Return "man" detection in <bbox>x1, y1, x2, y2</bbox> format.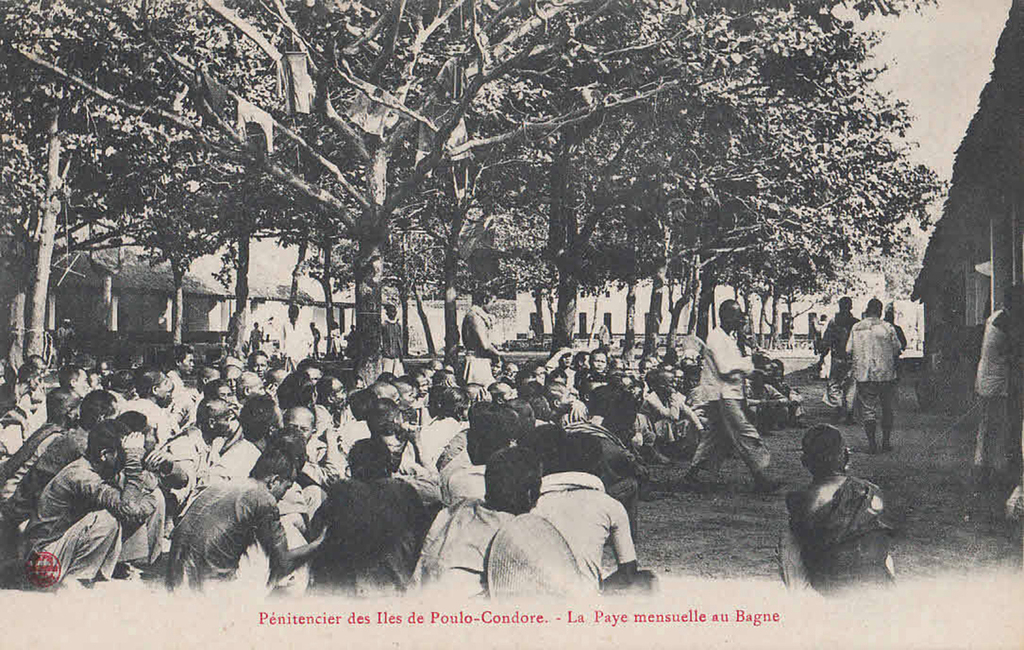
<bbox>369, 380, 395, 405</bbox>.
